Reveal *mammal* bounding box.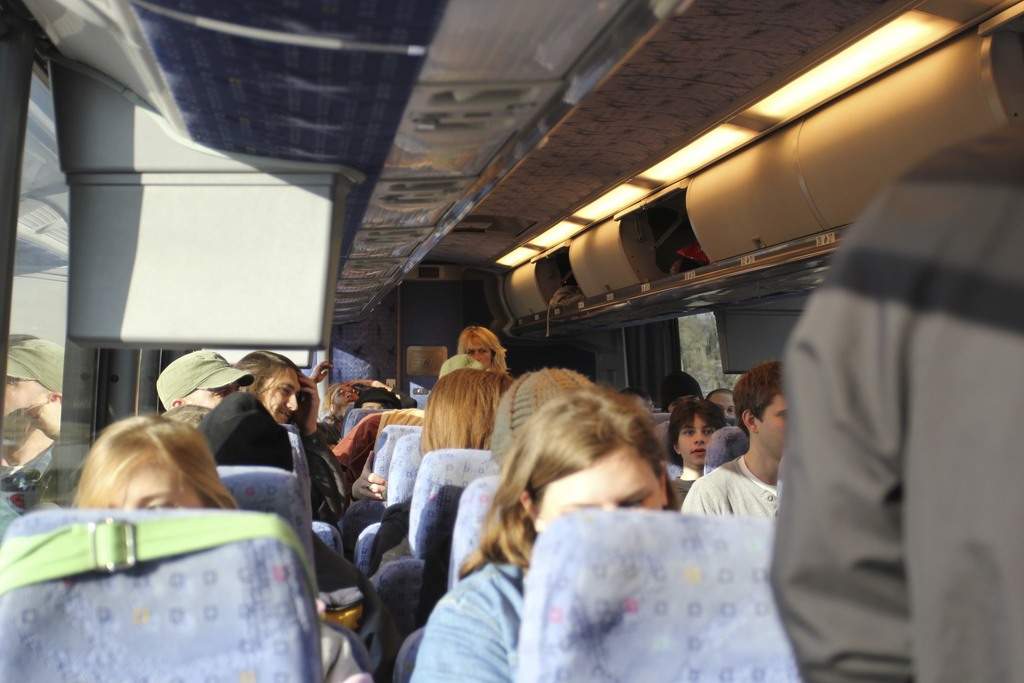
Revealed: {"left": 457, "top": 324, "right": 515, "bottom": 387}.
